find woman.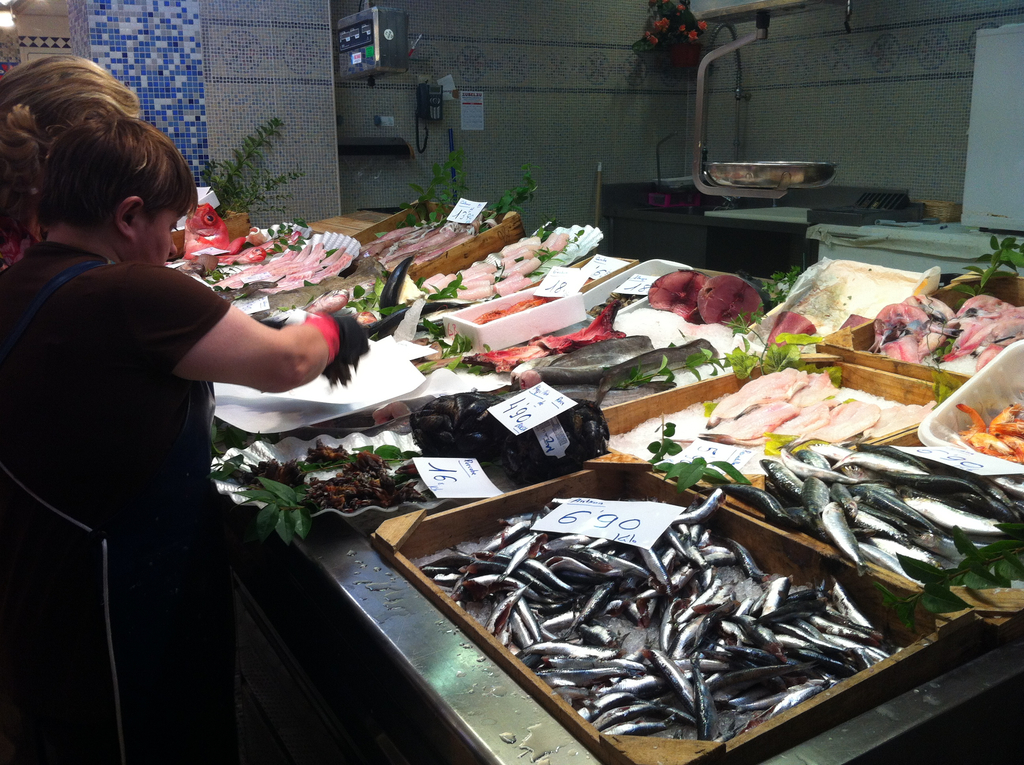
[30,86,303,725].
